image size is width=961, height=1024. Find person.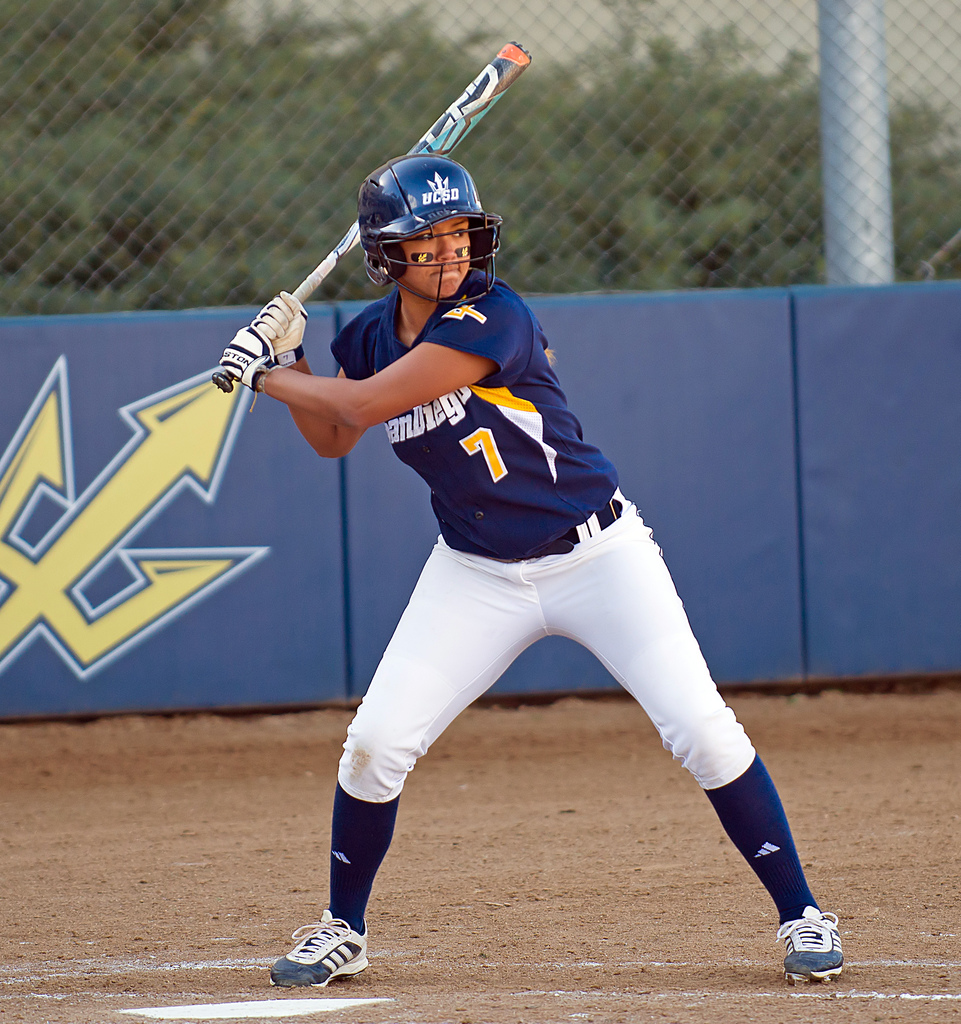
BBox(252, 138, 789, 1014).
